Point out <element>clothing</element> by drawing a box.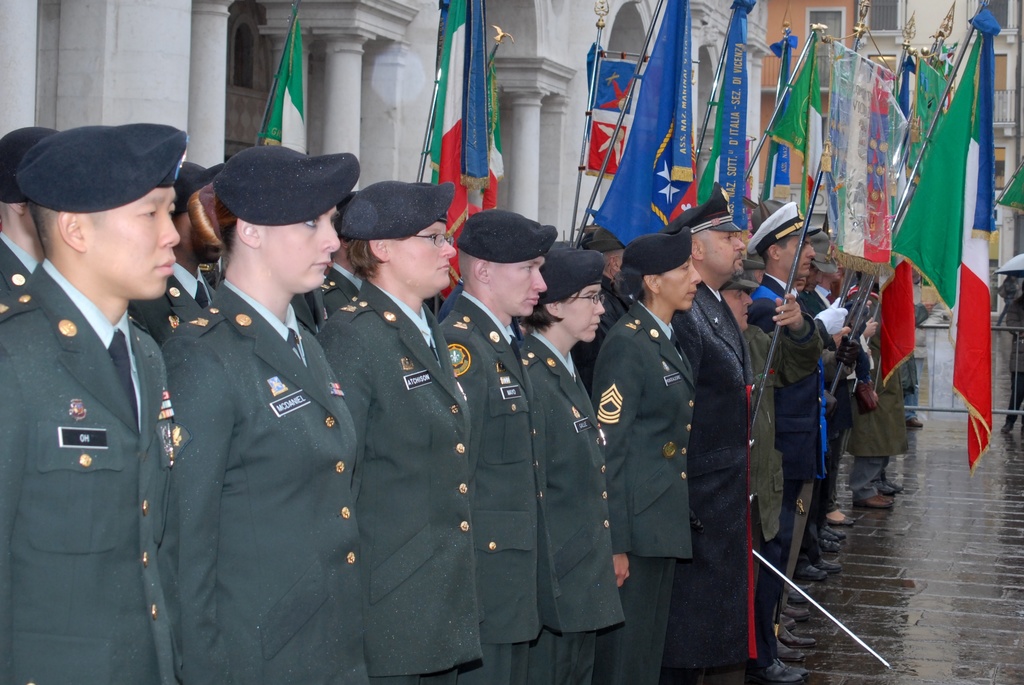
rect(431, 282, 541, 684).
